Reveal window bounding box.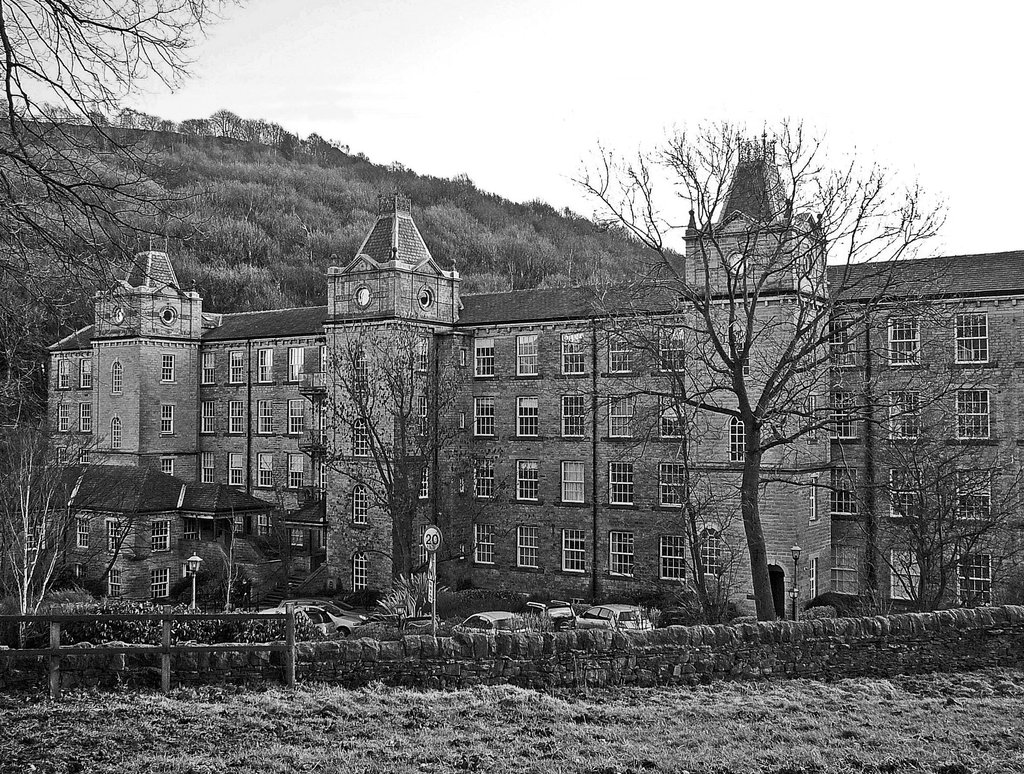
Revealed: box(561, 332, 588, 377).
